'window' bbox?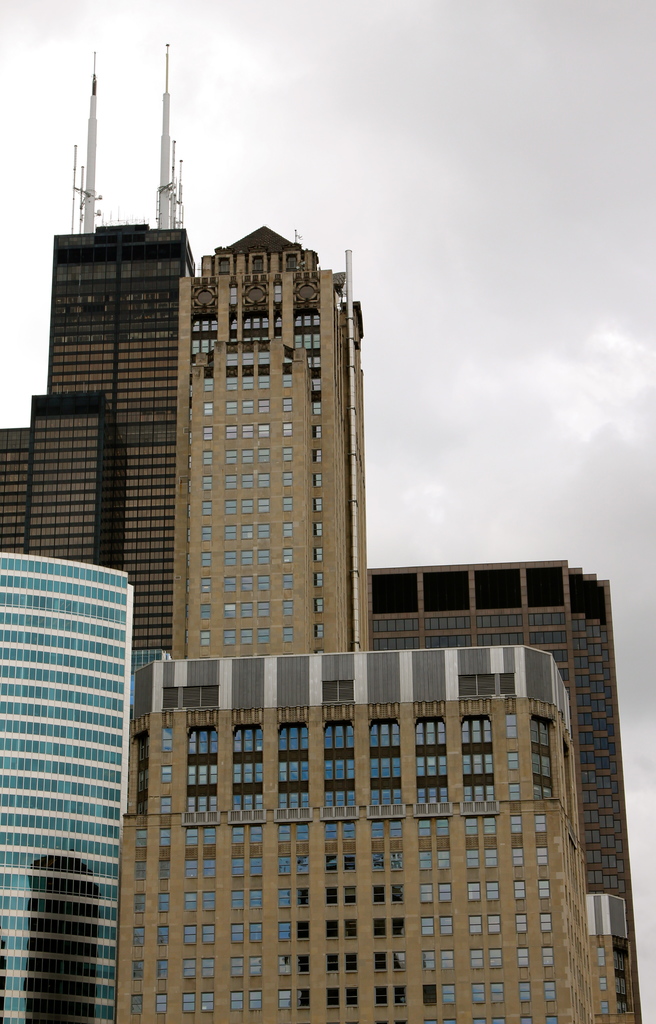
493, 1018, 505, 1023
